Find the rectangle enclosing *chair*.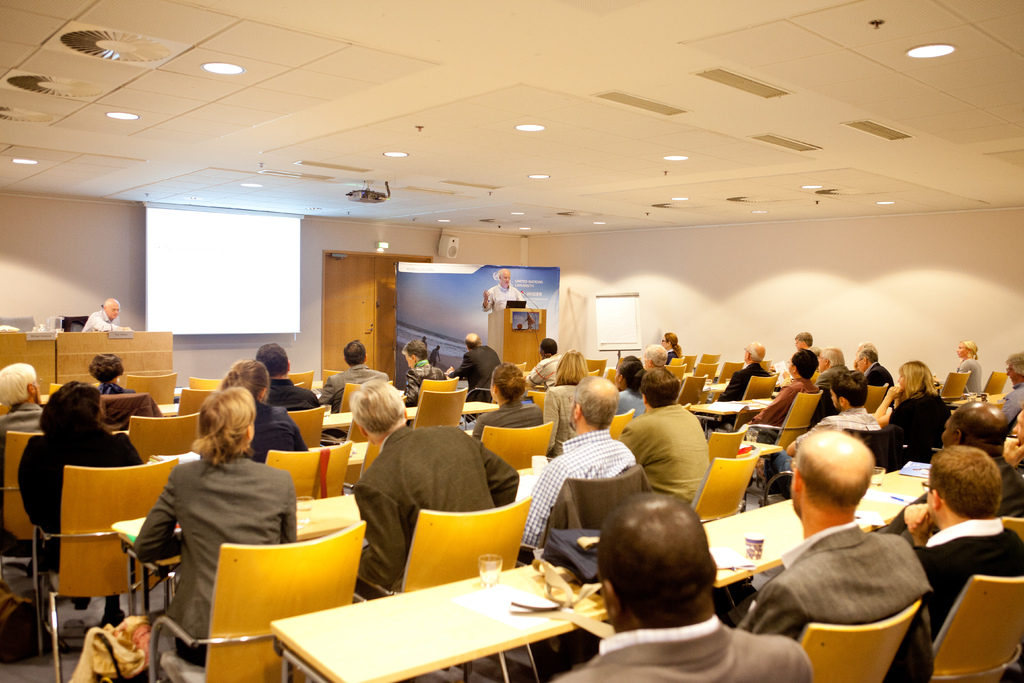
locate(796, 598, 917, 682).
